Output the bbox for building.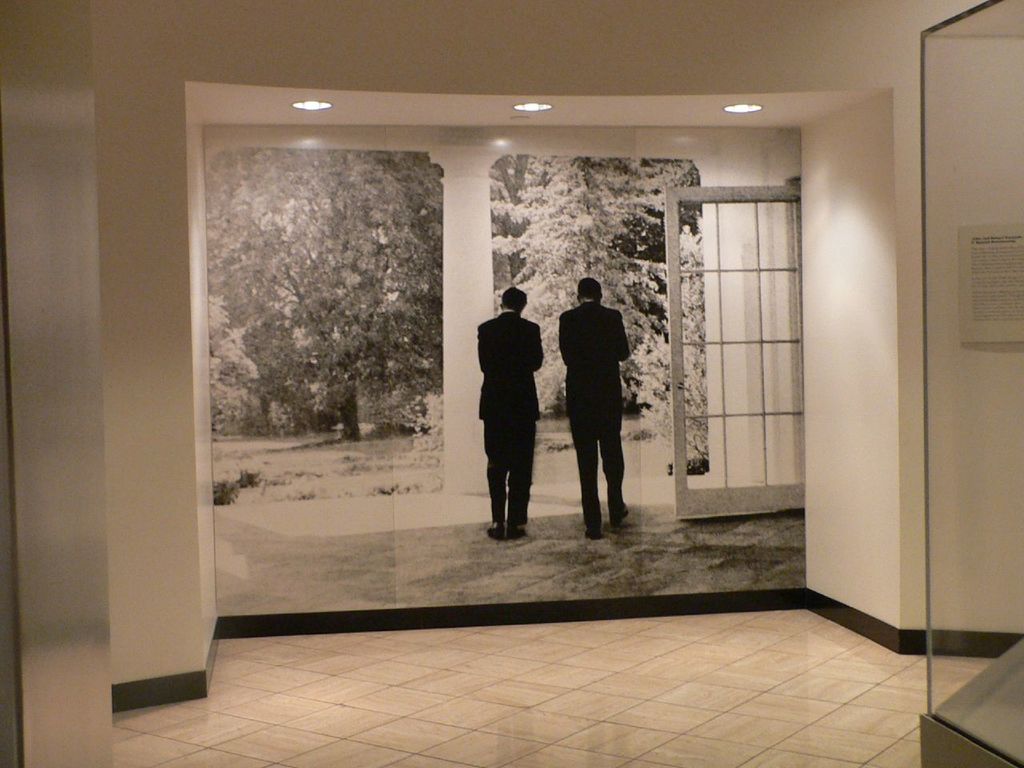
select_region(0, 0, 1023, 767).
